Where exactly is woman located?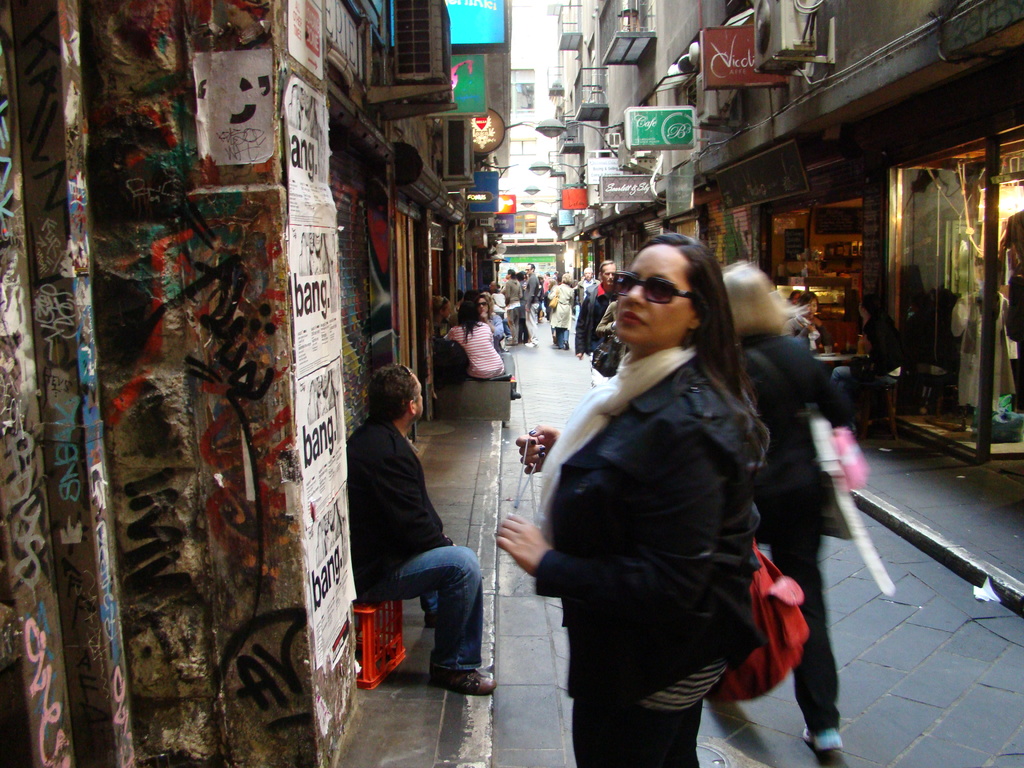
Its bounding box is [549,274,574,348].
